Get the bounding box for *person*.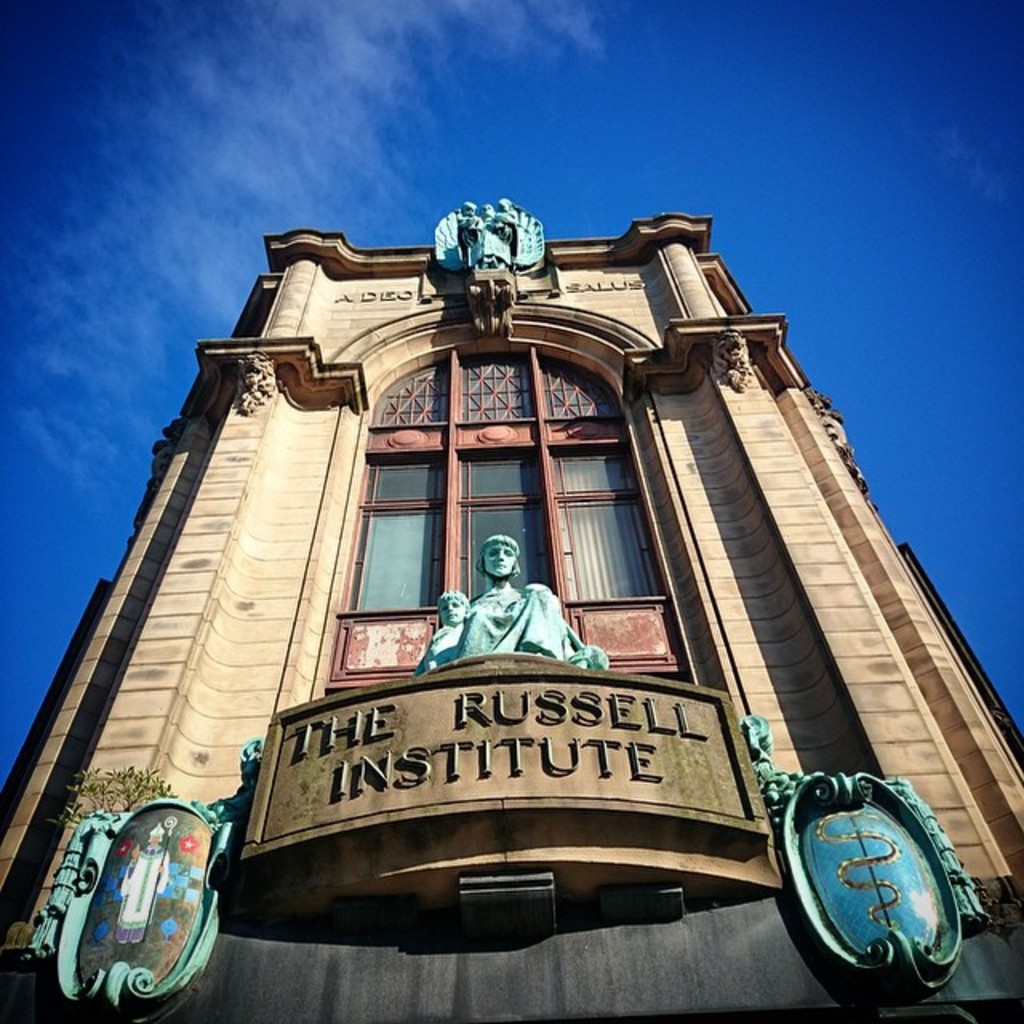
x1=418 y1=590 x2=469 y2=677.
